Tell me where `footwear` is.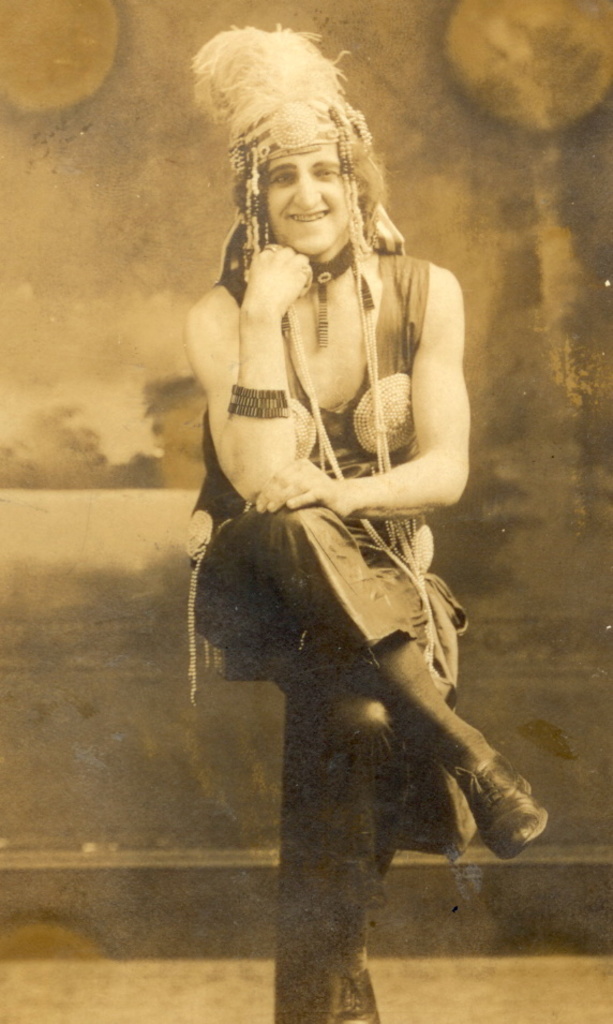
`footwear` is at <bbox>454, 729, 553, 872</bbox>.
